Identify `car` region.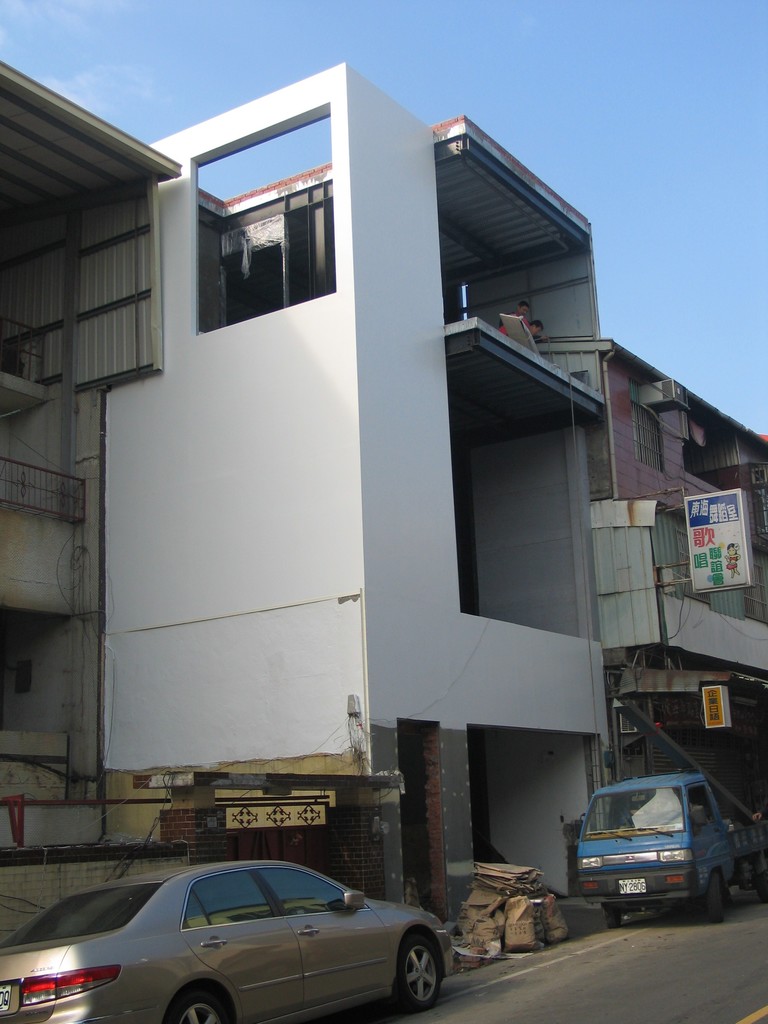
Region: (4,859,468,1023).
